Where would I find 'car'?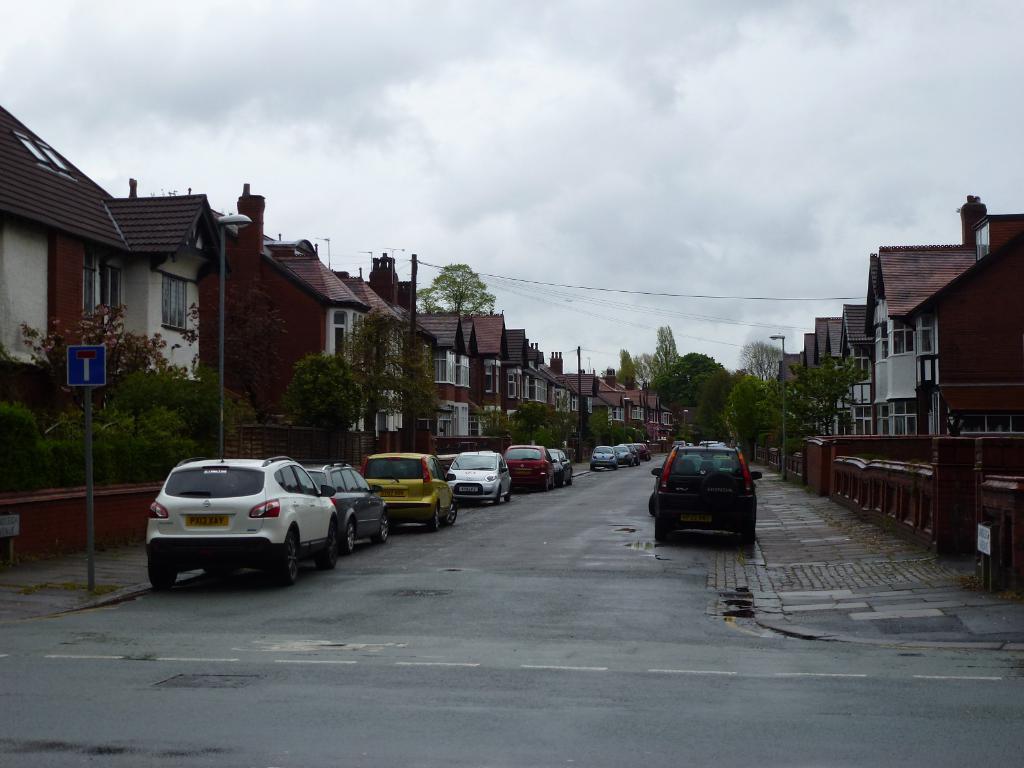
At (355,450,461,529).
